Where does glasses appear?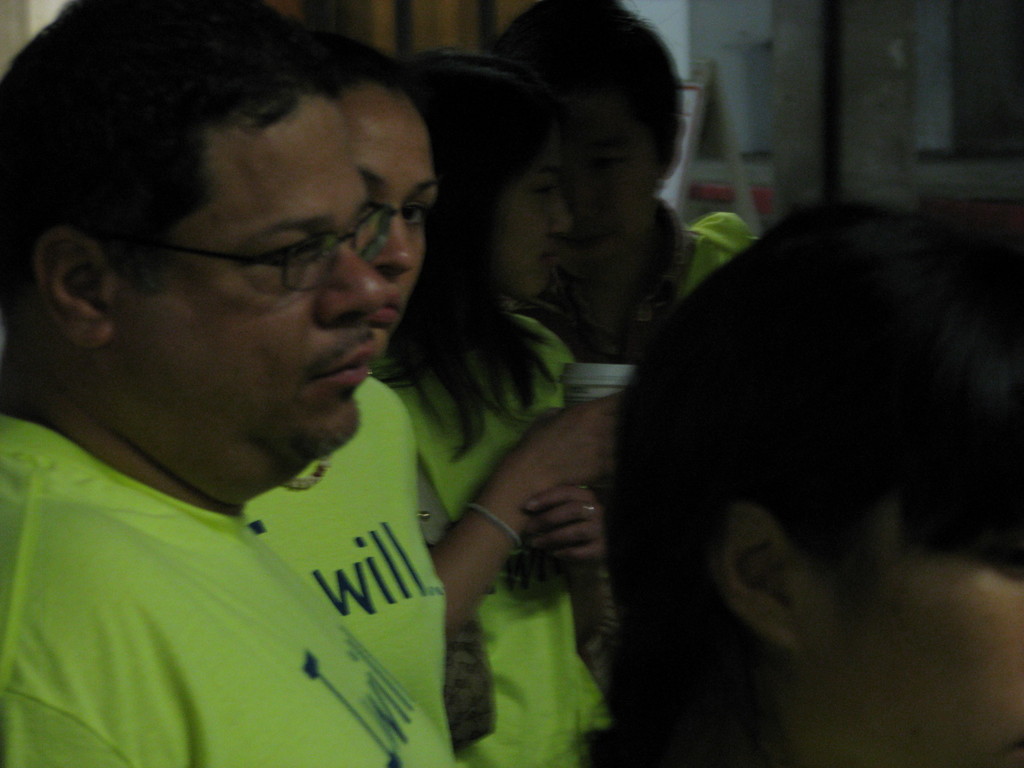
Appears at (97,195,423,295).
